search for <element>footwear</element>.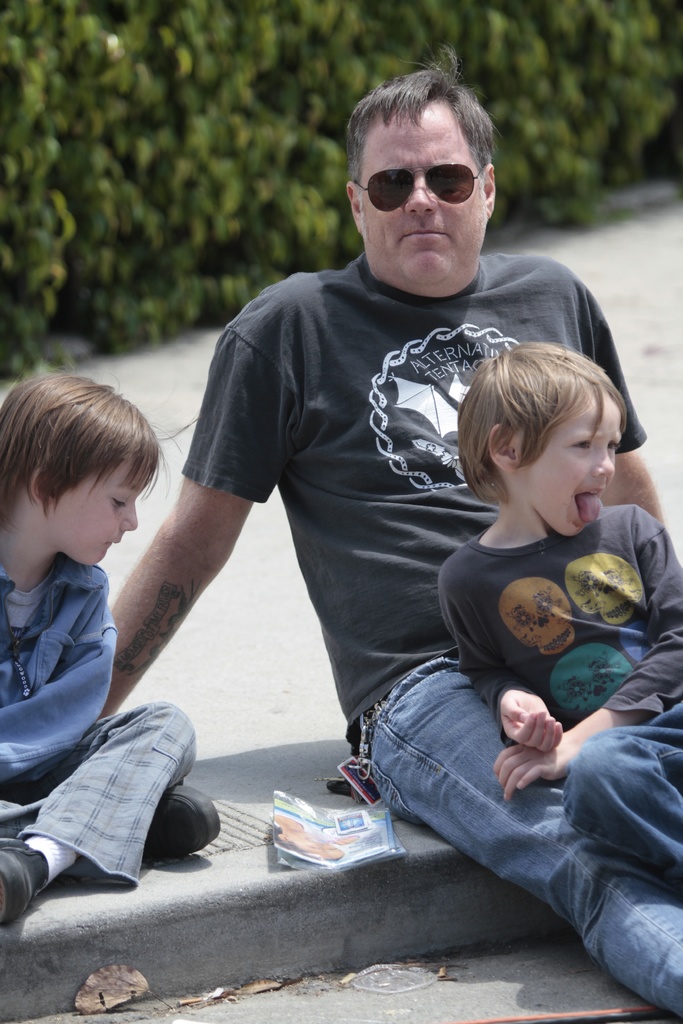
Found at <region>0, 824, 58, 927</region>.
